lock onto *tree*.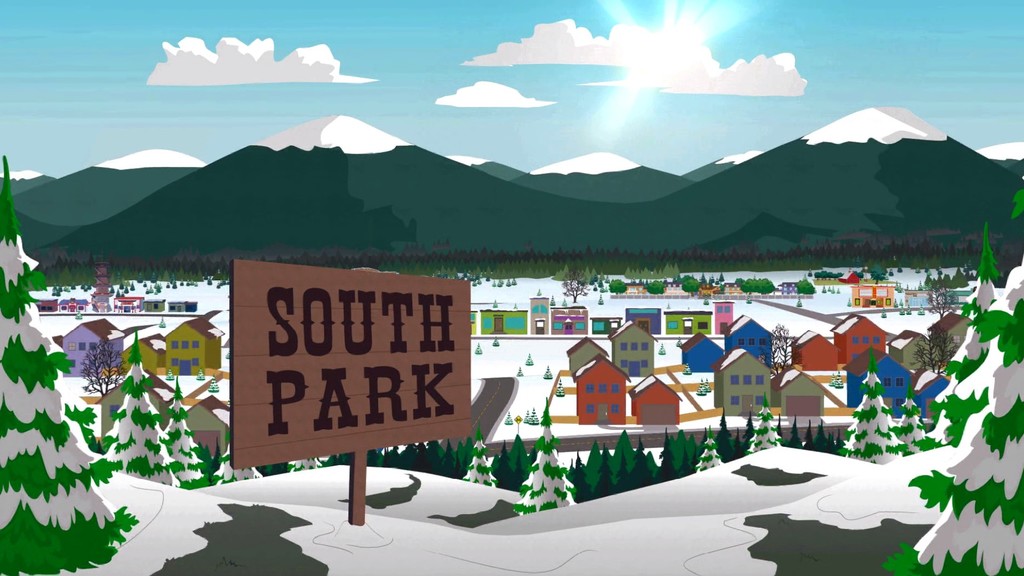
Locked: bbox=(638, 273, 664, 301).
